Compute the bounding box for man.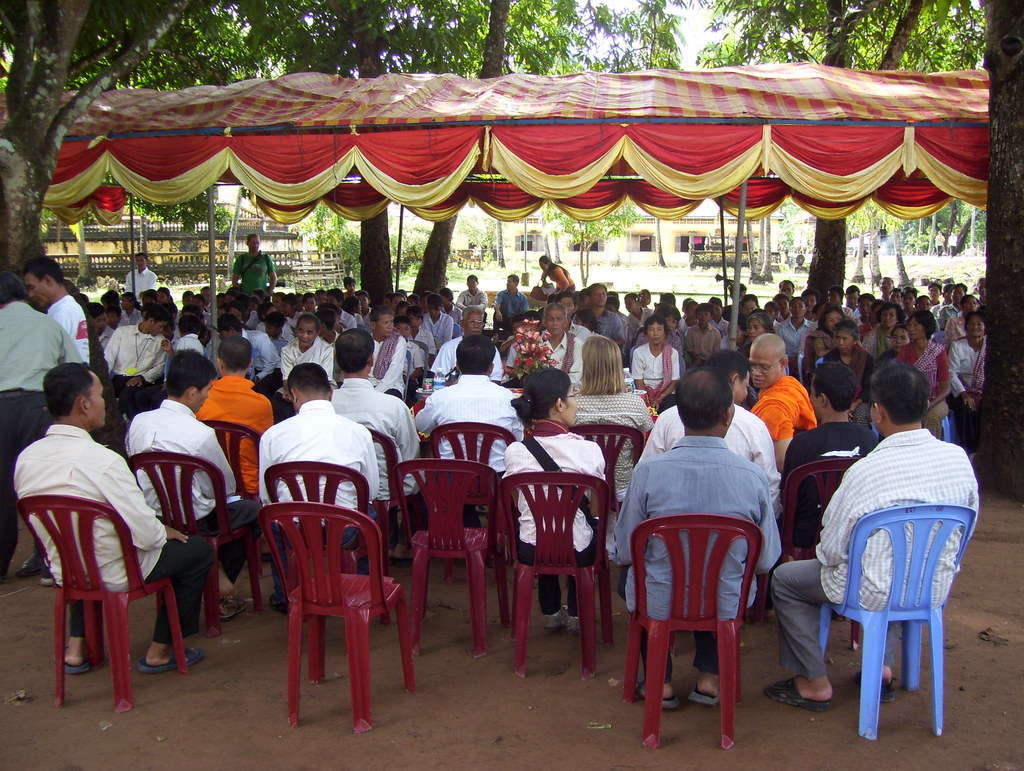
{"left": 124, "top": 254, "right": 154, "bottom": 304}.
